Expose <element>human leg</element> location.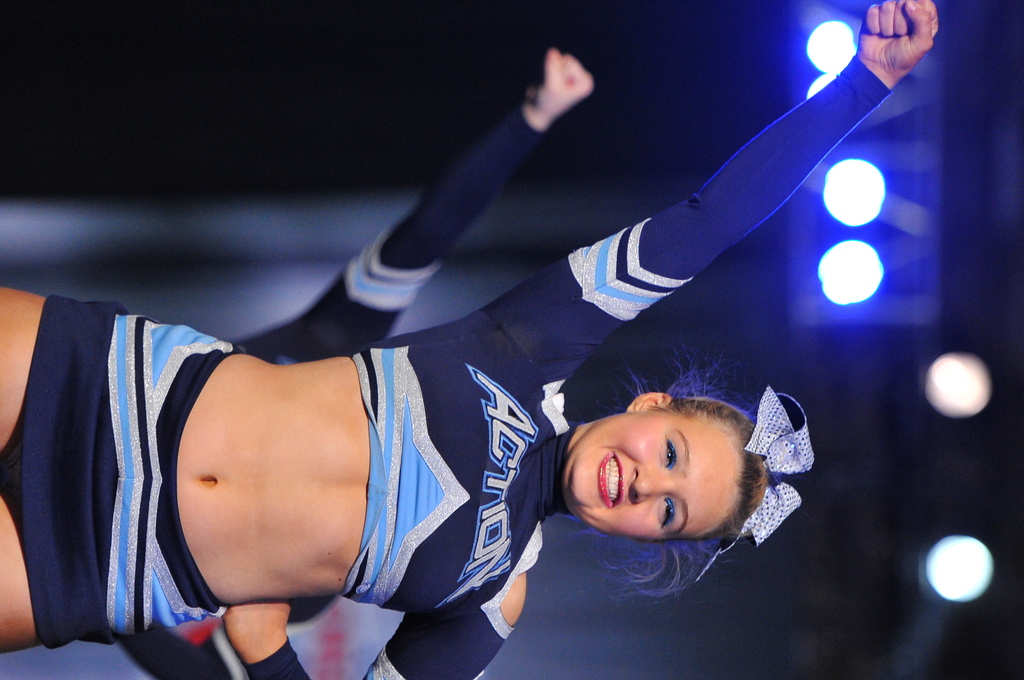
Exposed at (left=0, top=476, right=228, bottom=649).
